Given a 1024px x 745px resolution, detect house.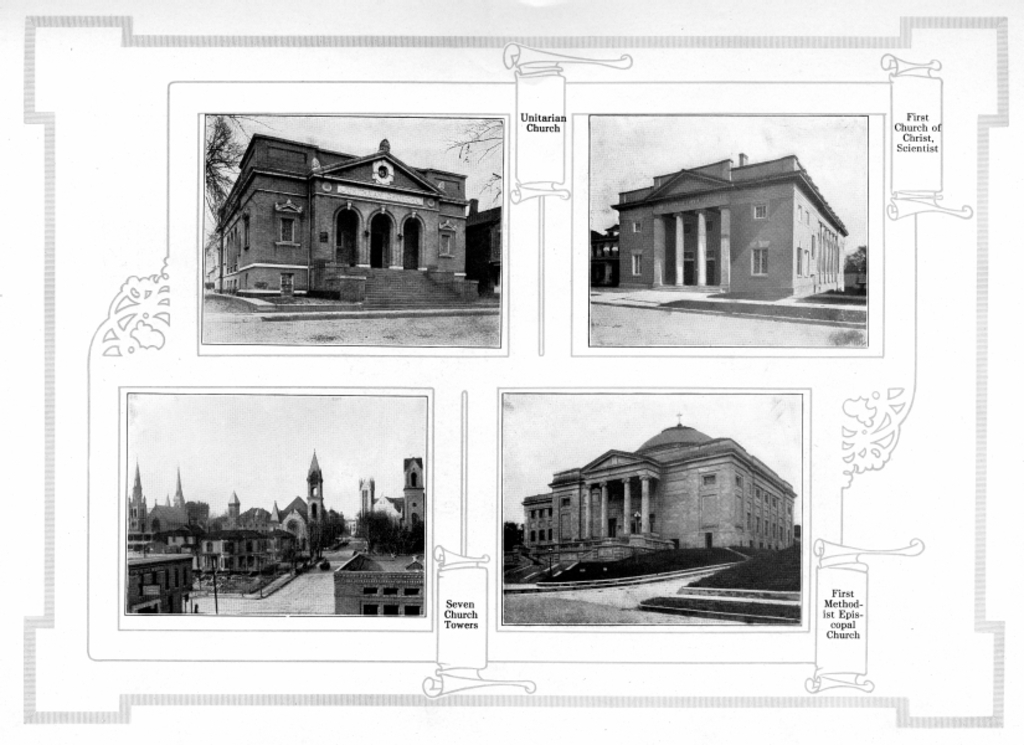
bbox=[215, 134, 489, 327].
